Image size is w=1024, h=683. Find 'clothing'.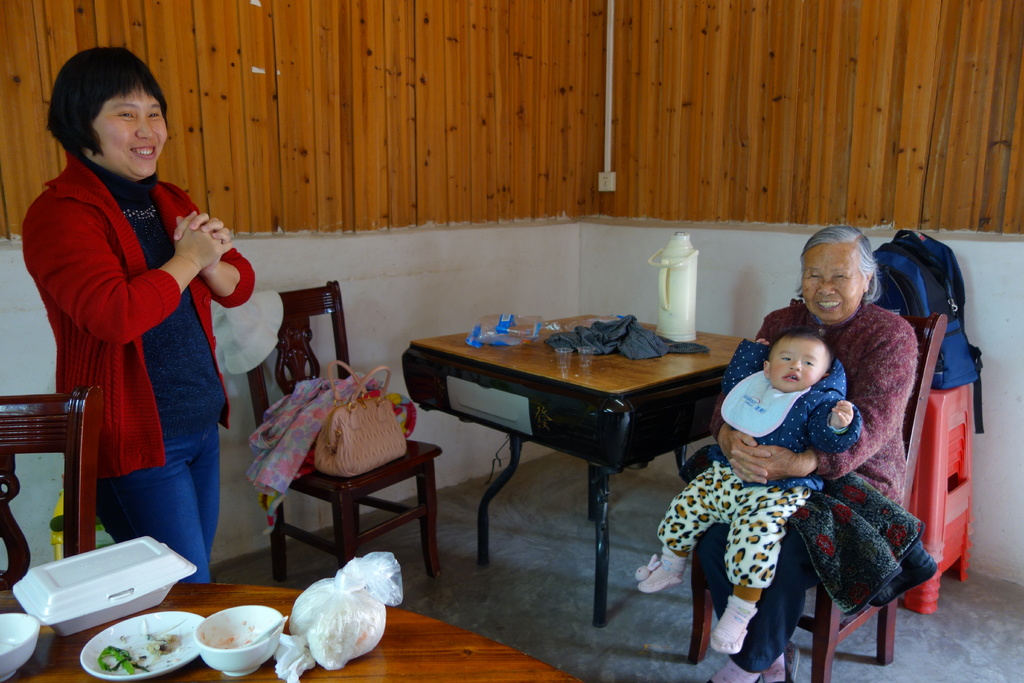
264/372/440/530.
